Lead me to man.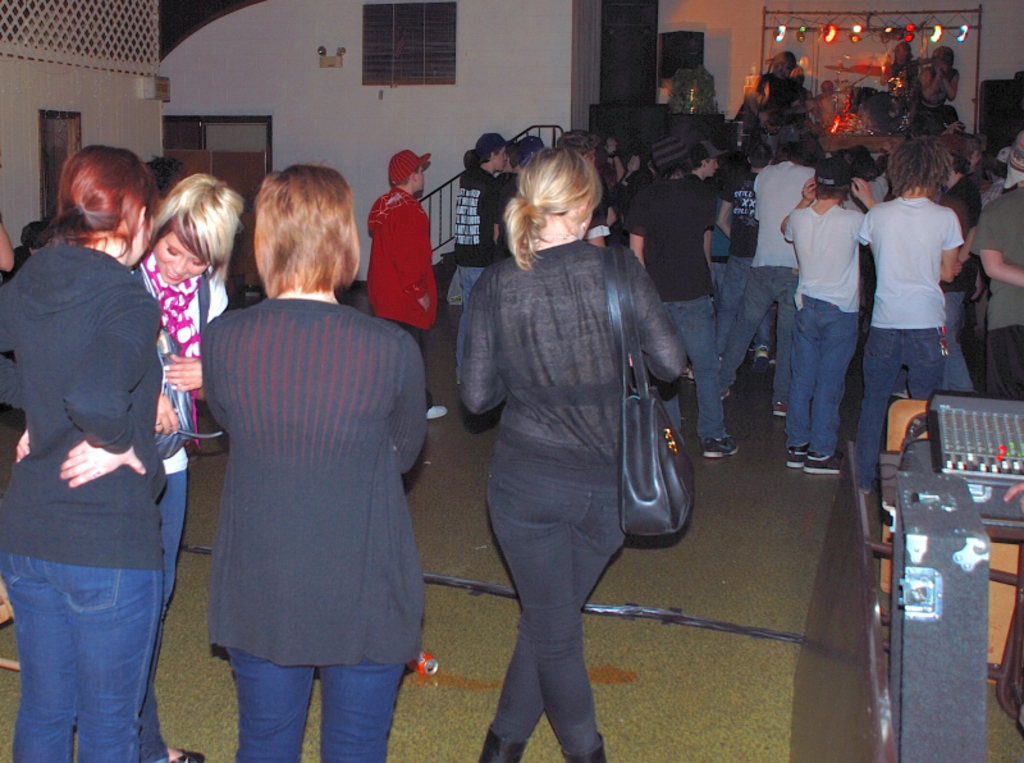
Lead to (915, 47, 956, 123).
